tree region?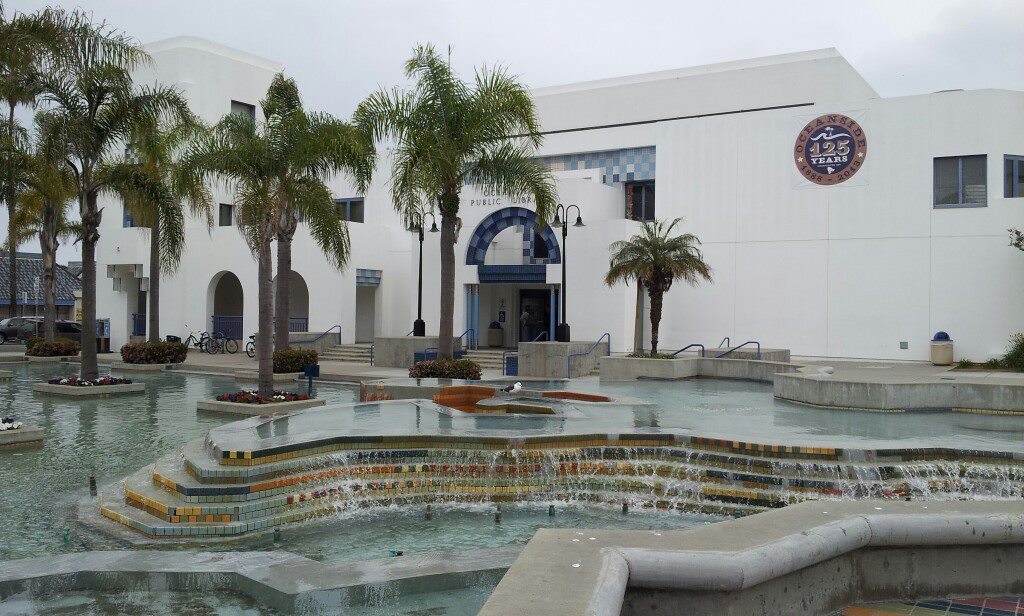
left=185, top=122, right=375, bottom=414
